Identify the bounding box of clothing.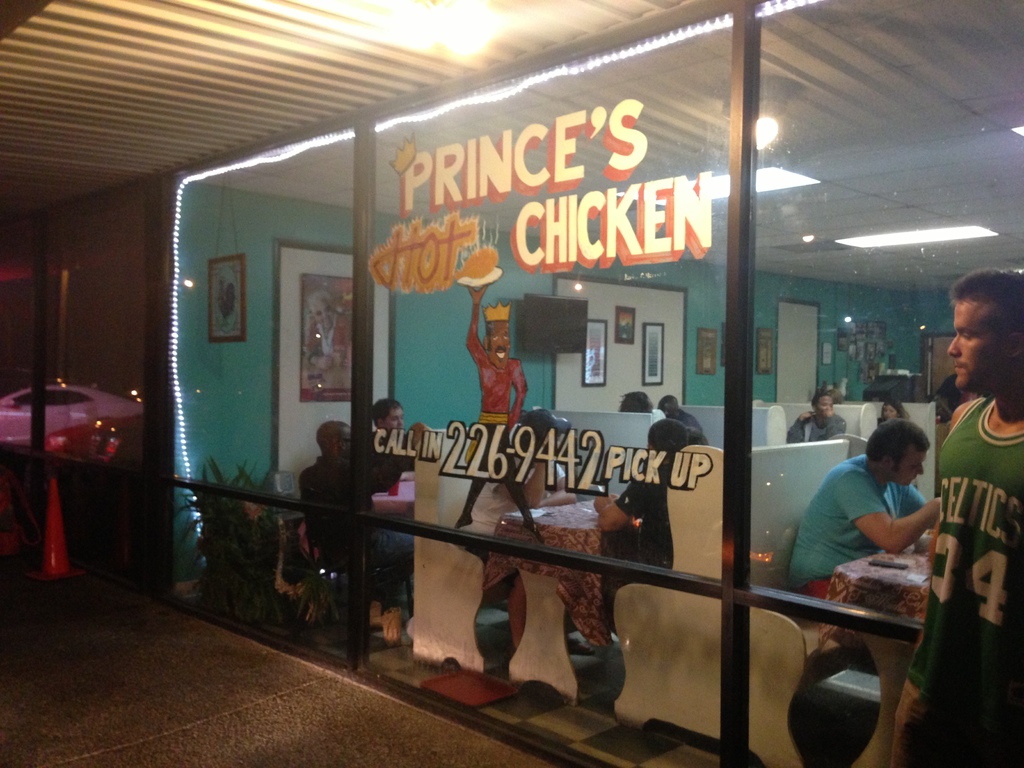
detection(888, 394, 1023, 767).
